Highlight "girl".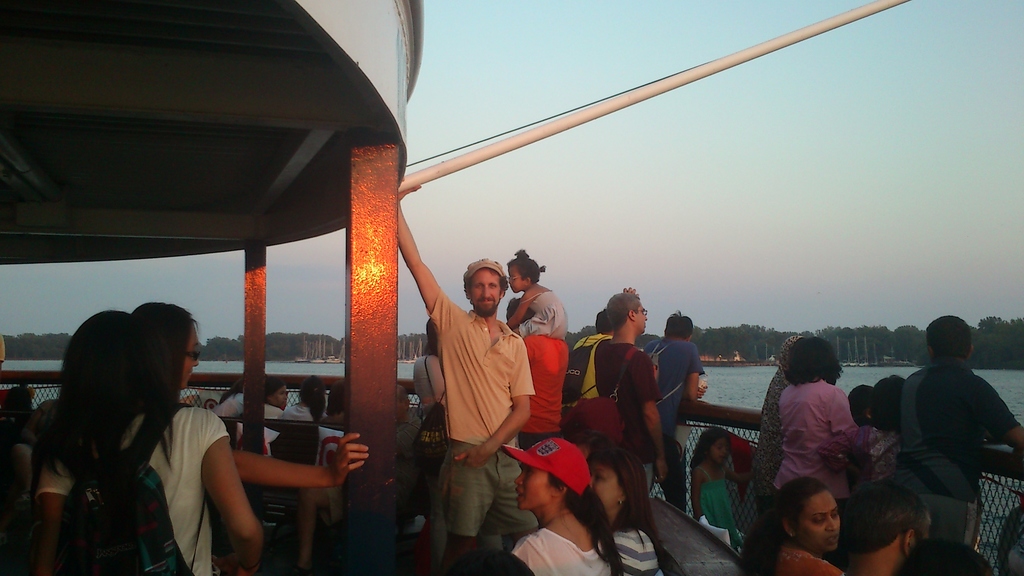
Highlighted region: 506 435 625 574.
